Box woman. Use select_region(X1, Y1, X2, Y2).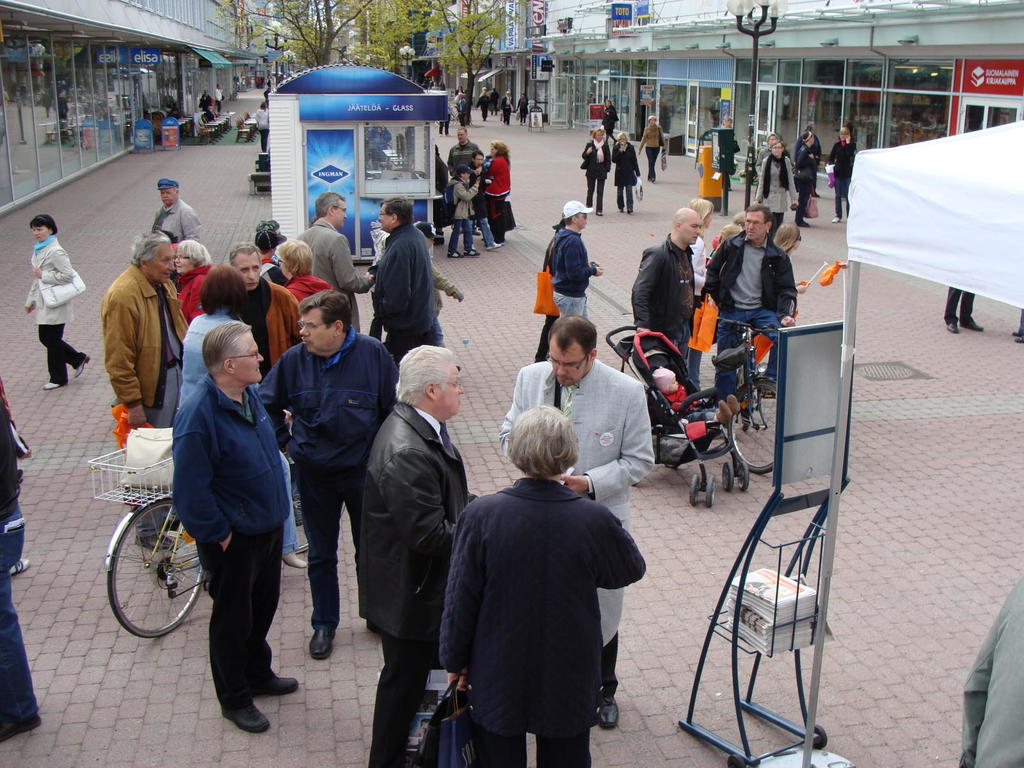
select_region(600, 100, 620, 143).
